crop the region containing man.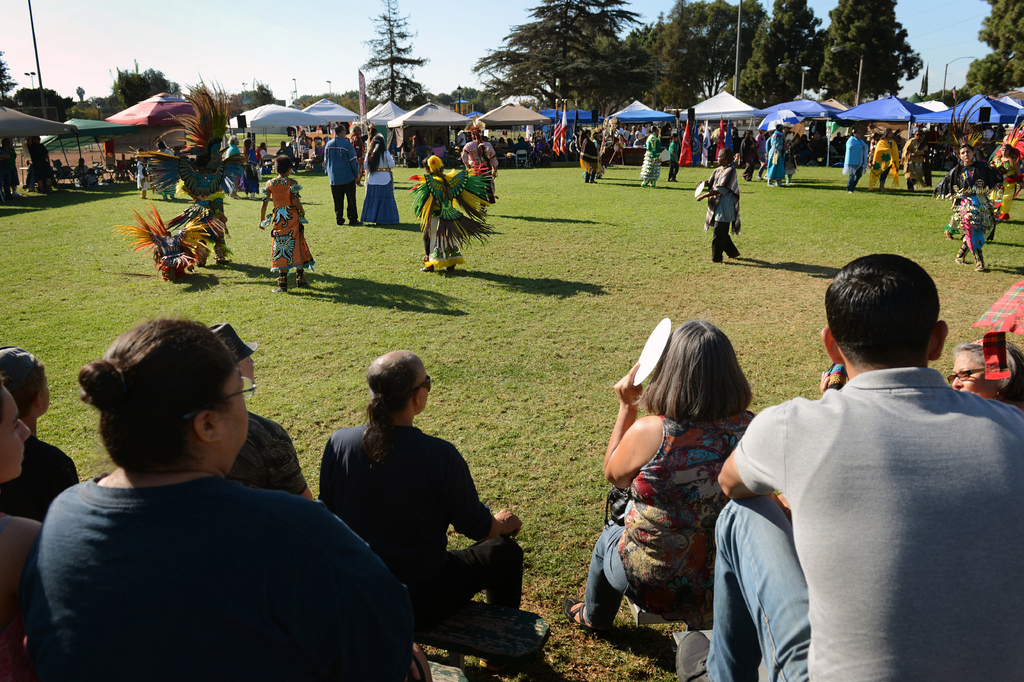
Crop region: 292,131,310,170.
